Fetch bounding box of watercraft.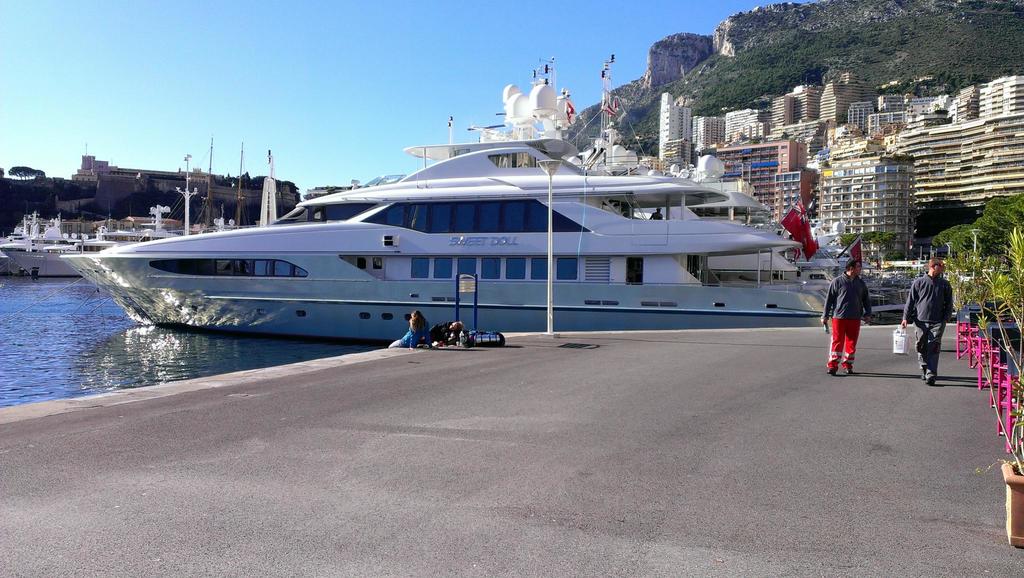
Bbox: {"x1": 0, "y1": 153, "x2": 248, "y2": 280}.
